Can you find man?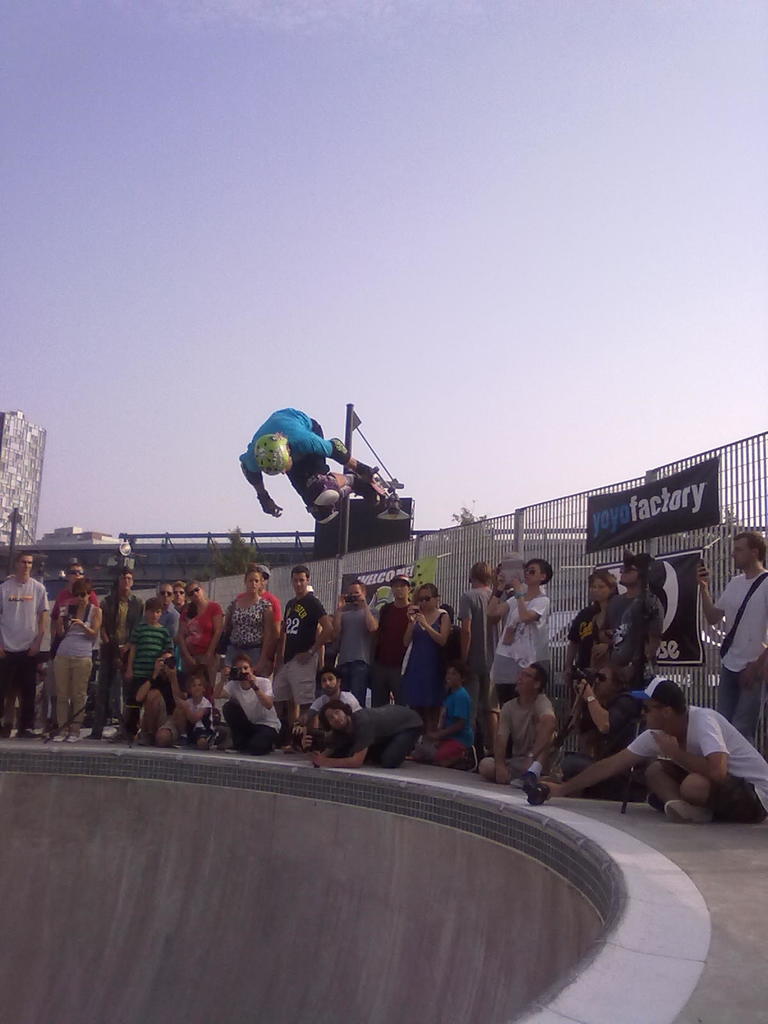
Yes, bounding box: pyautogui.locateOnScreen(692, 529, 767, 743).
